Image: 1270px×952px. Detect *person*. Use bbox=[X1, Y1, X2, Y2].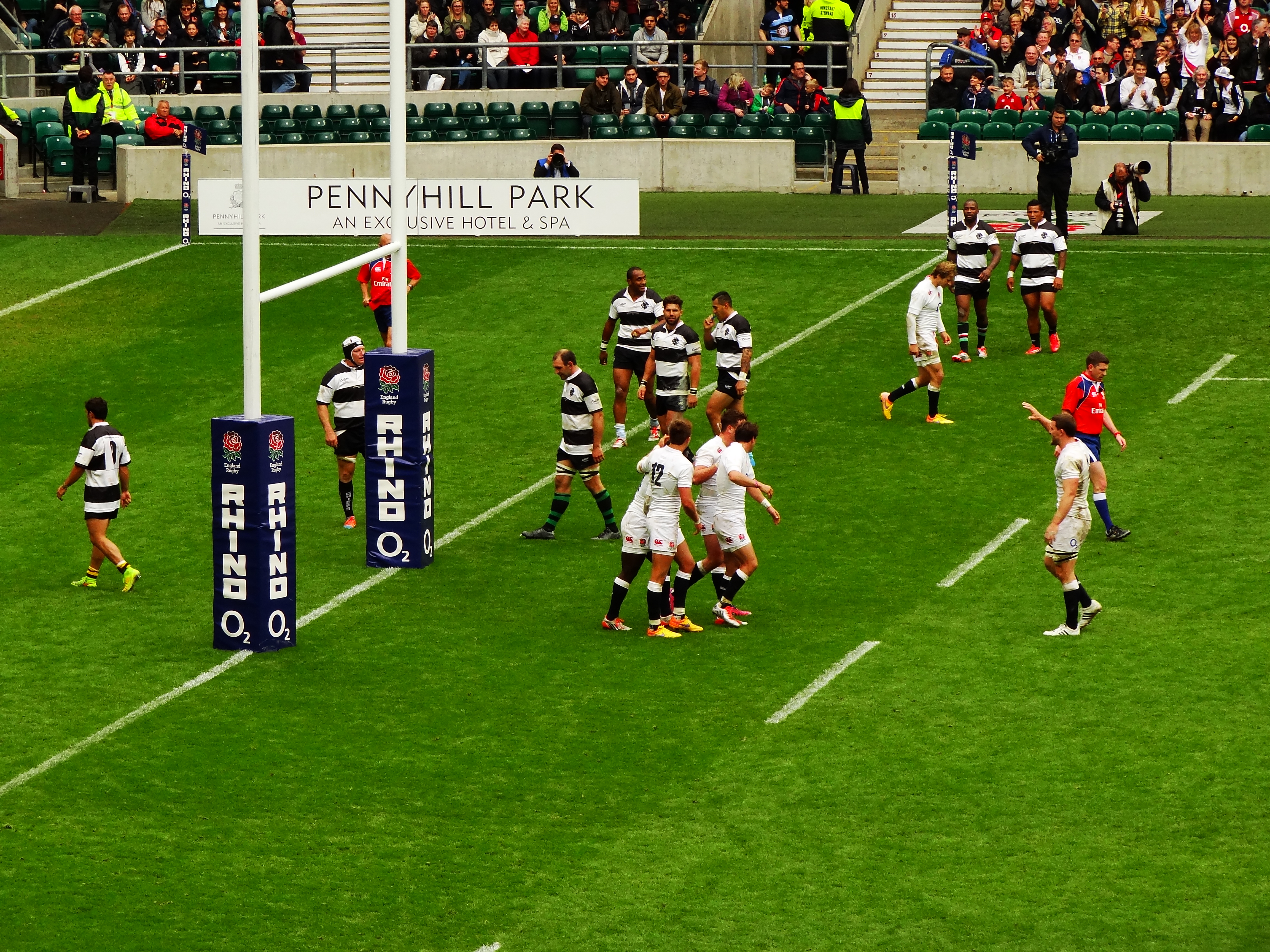
bbox=[280, 110, 305, 176].
